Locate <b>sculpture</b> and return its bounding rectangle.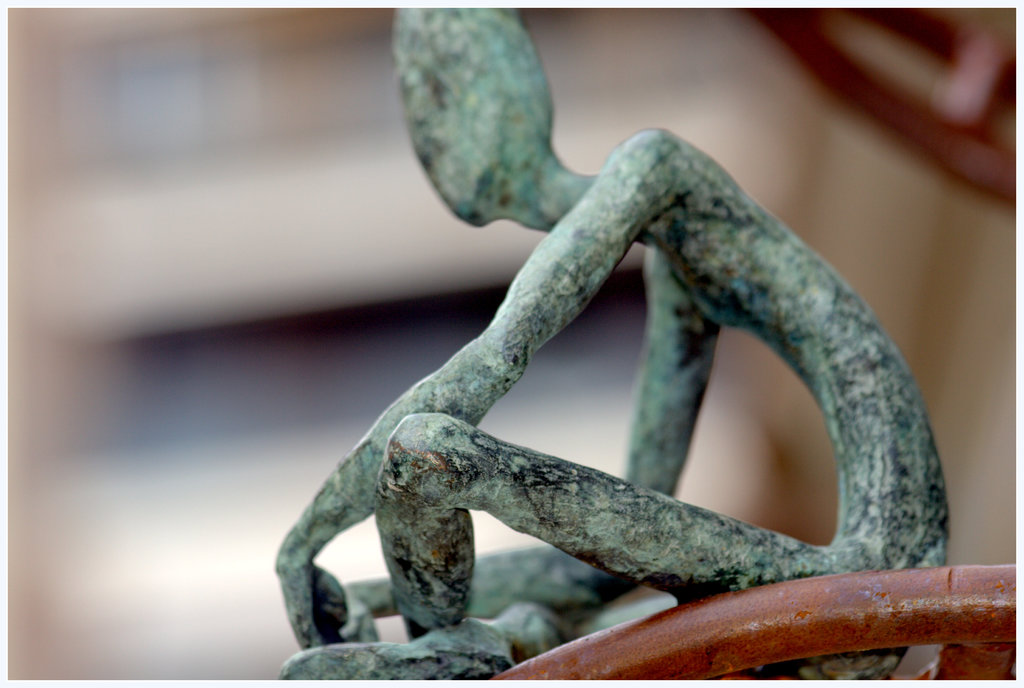
locate(273, 33, 979, 655).
